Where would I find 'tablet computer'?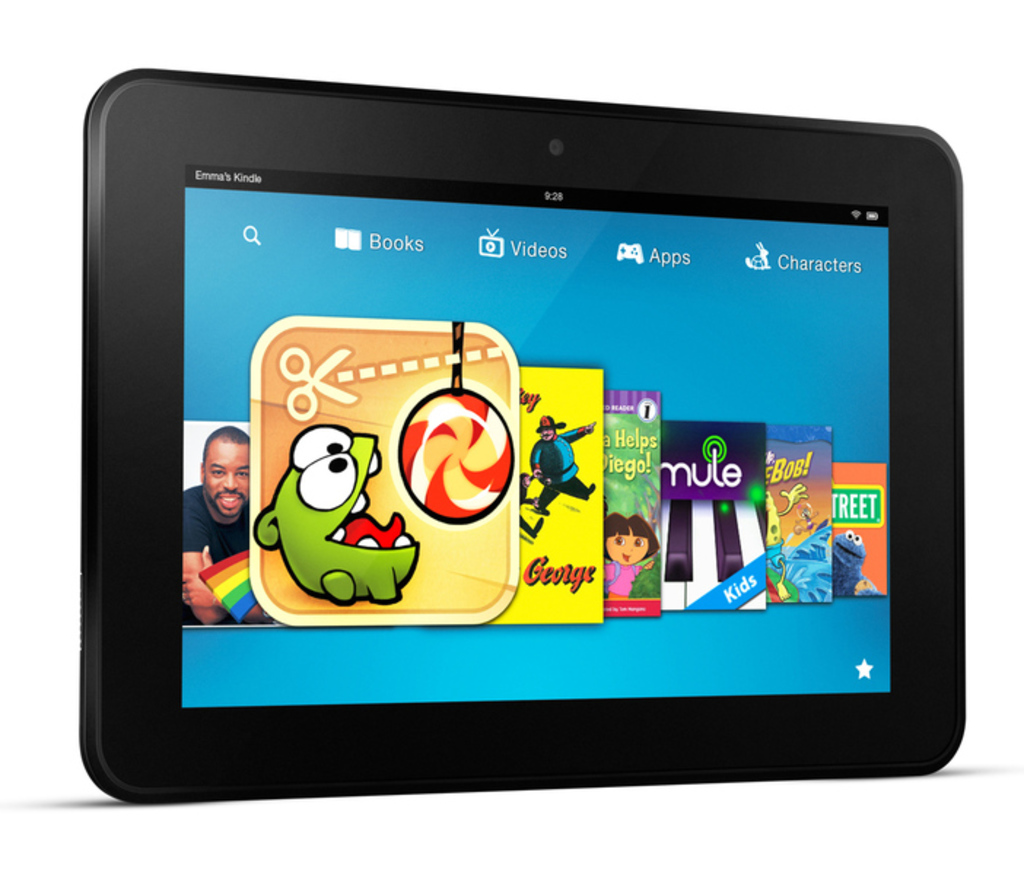
At box=[77, 67, 964, 798].
